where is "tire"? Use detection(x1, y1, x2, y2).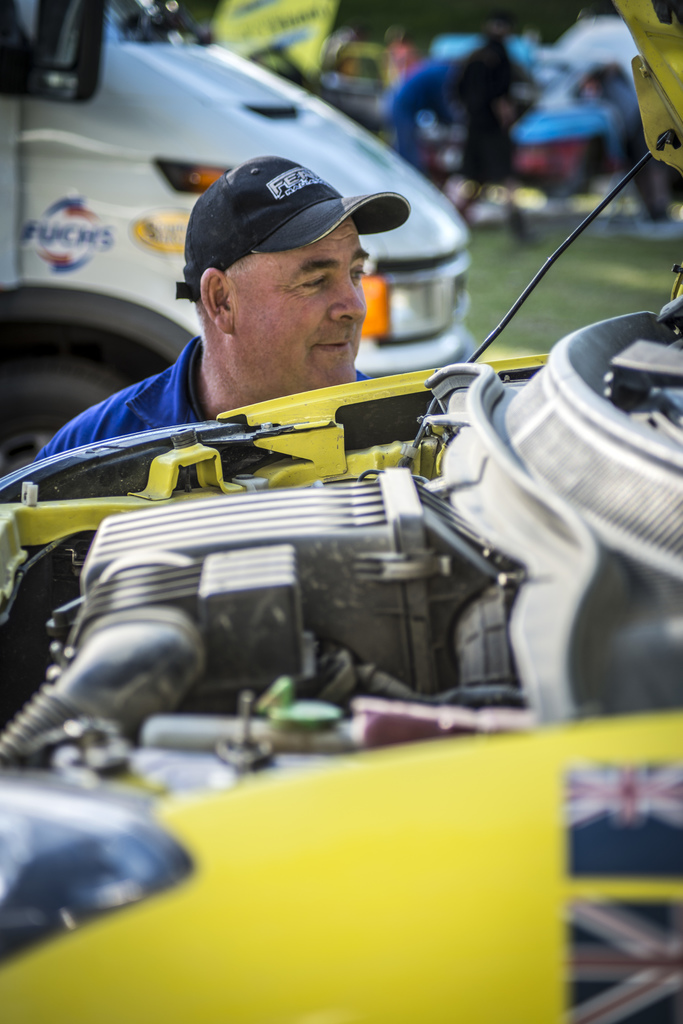
detection(0, 364, 145, 501).
